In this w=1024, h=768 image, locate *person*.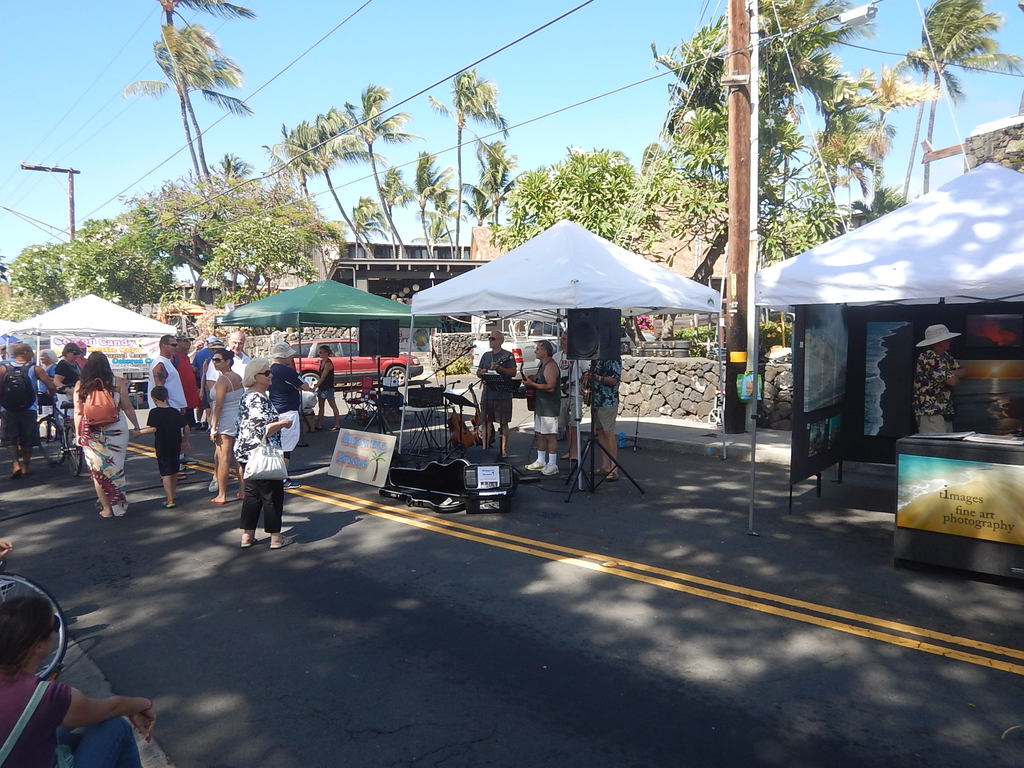
Bounding box: [56,343,82,445].
